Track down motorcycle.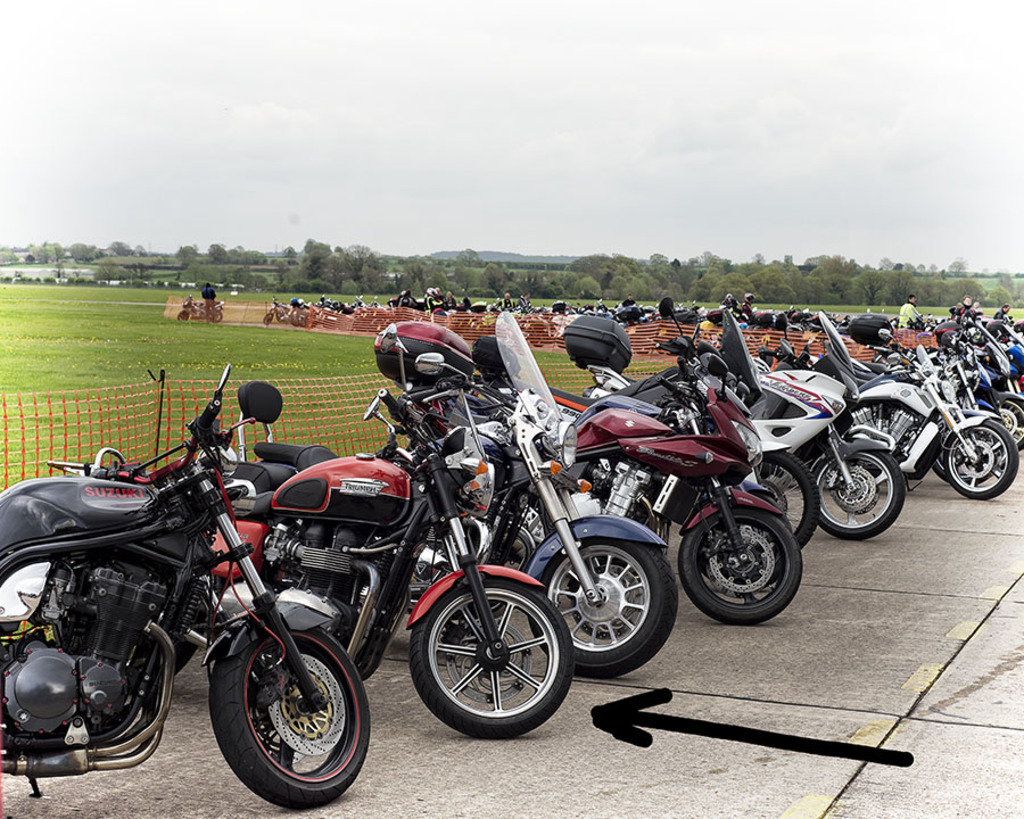
Tracked to detection(501, 350, 802, 620).
